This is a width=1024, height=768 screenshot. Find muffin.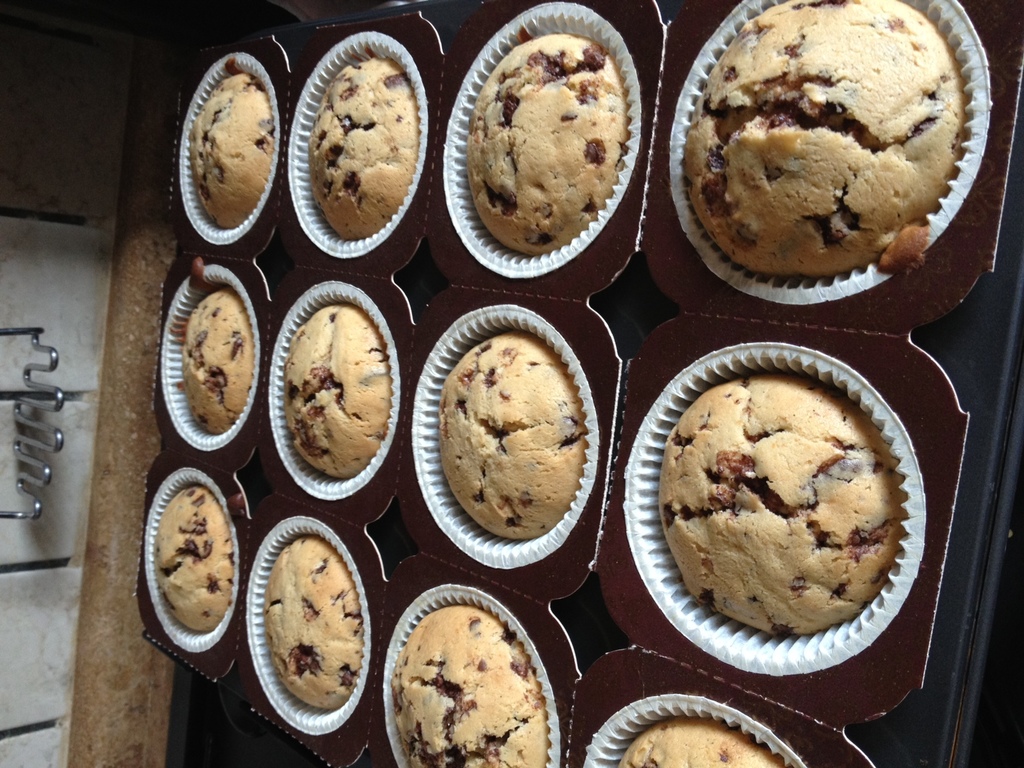
Bounding box: crop(268, 276, 403, 501).
